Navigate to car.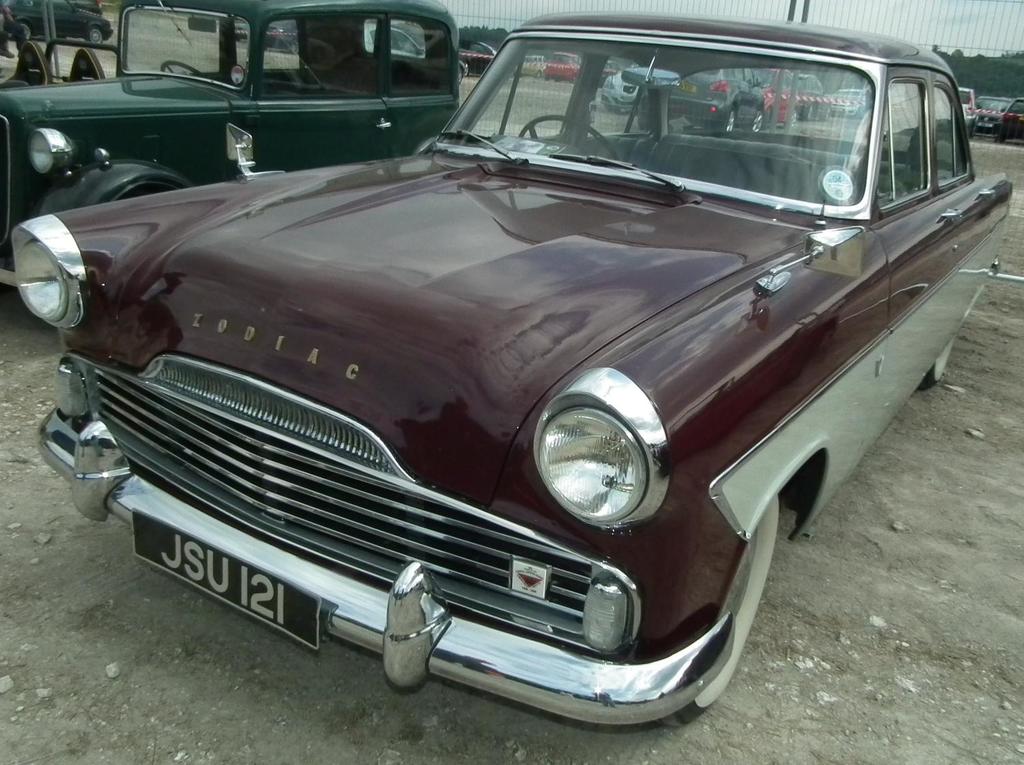
Navigation target: Rect(5, 11, 1012, 728).
